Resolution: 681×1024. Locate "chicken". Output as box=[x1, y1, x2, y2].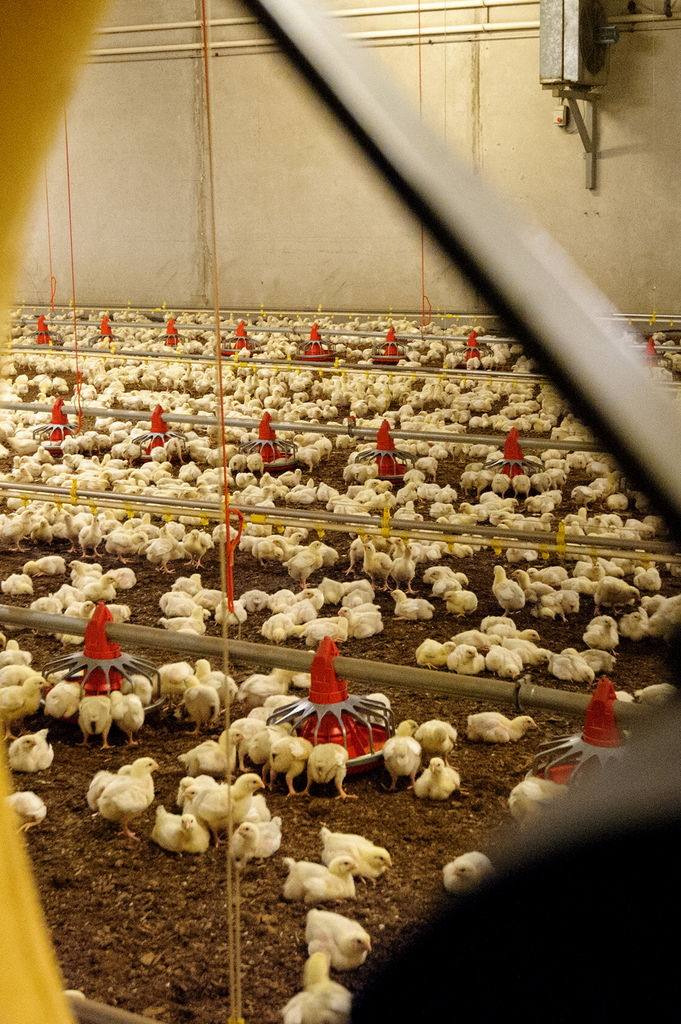
box=[301, 737, 343, 794].
